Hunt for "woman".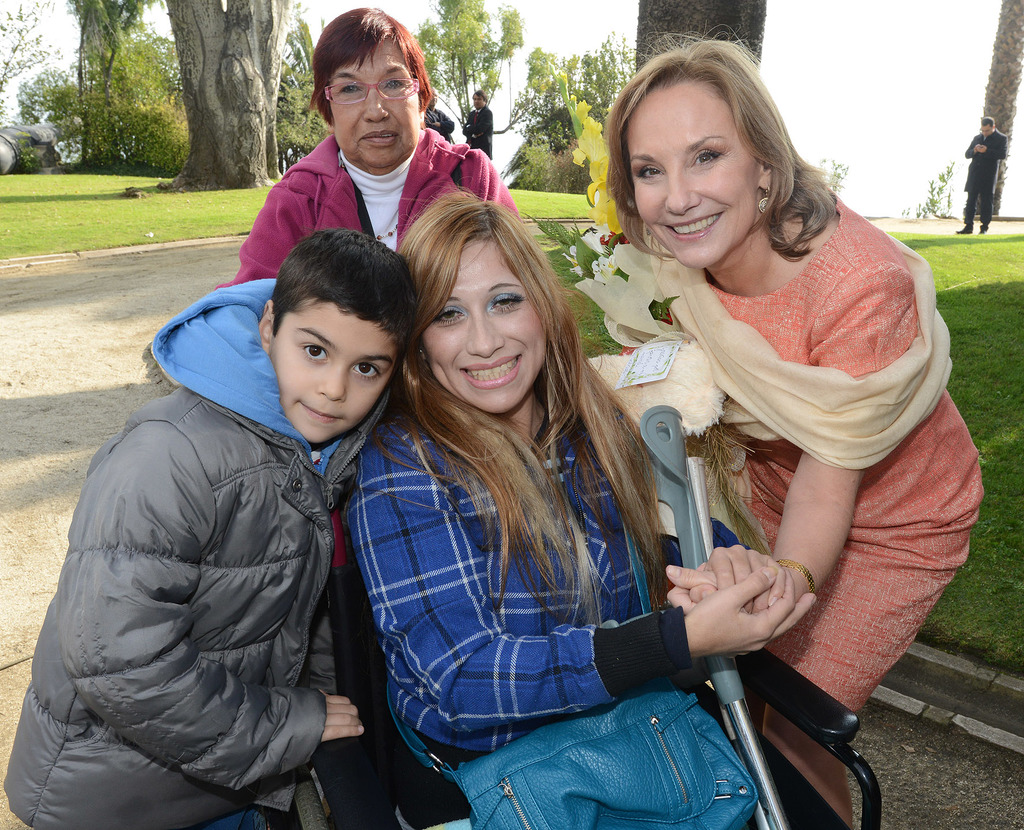
Hunted down at bbox=(228, 8, 525, 284).
